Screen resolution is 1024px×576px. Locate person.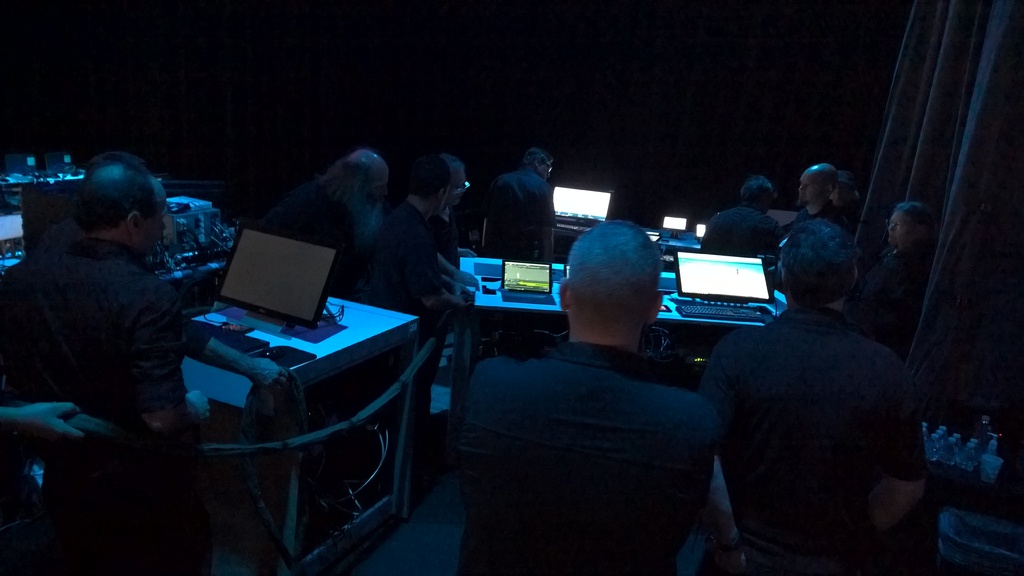
region(700, 175, 781, 259).
